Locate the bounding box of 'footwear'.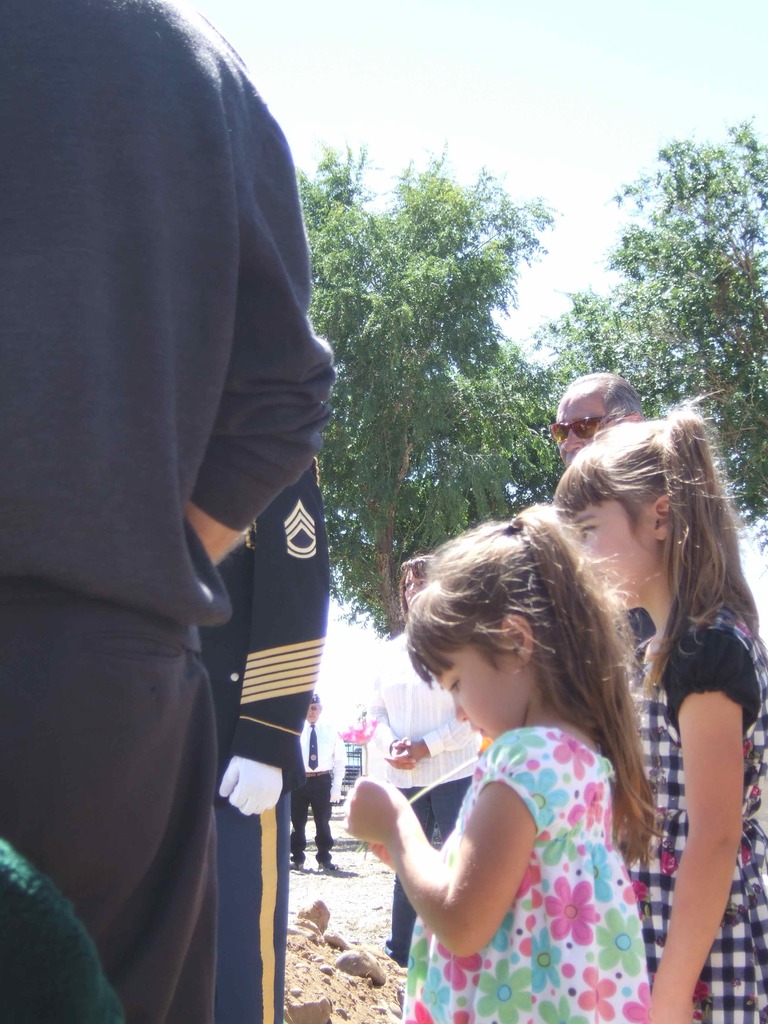
Bounding box: (x1=378, y1=938, x2=404, y2=968).
